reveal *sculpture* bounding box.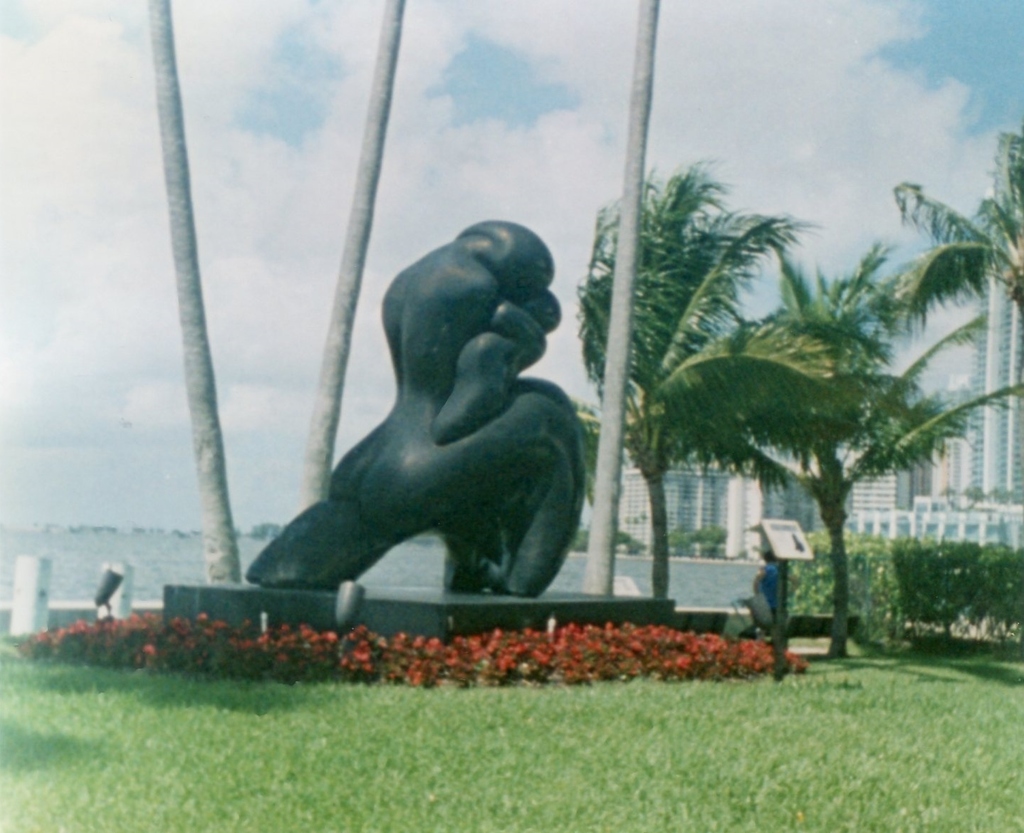
Revealed: box=[234, 226, 605, 651].
